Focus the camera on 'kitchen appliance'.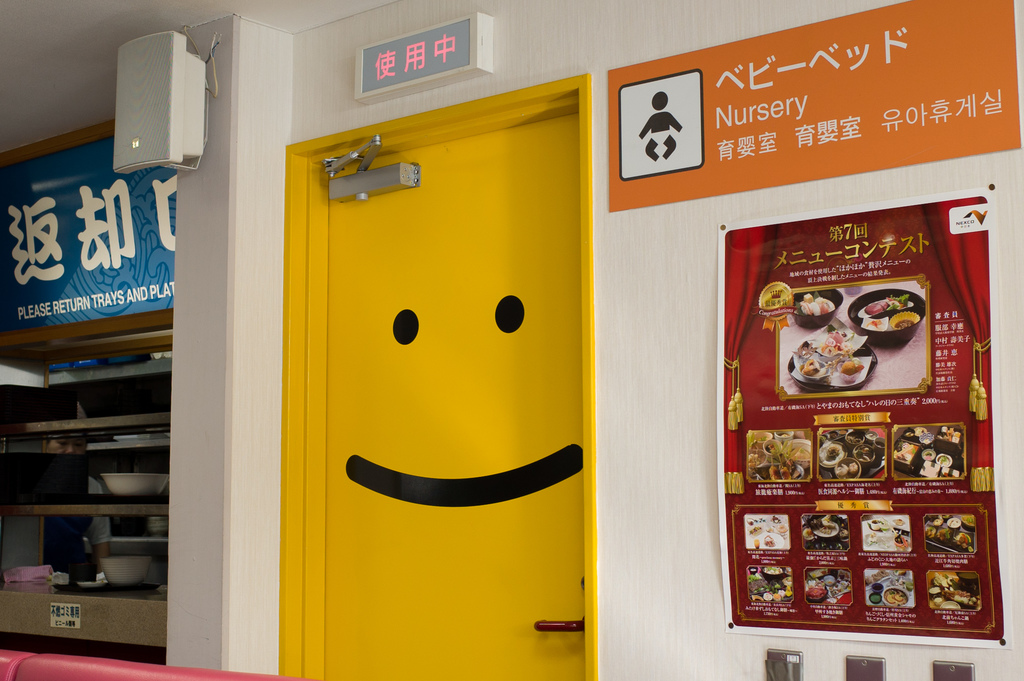
Focus region: (806, 513, 847, 548).
